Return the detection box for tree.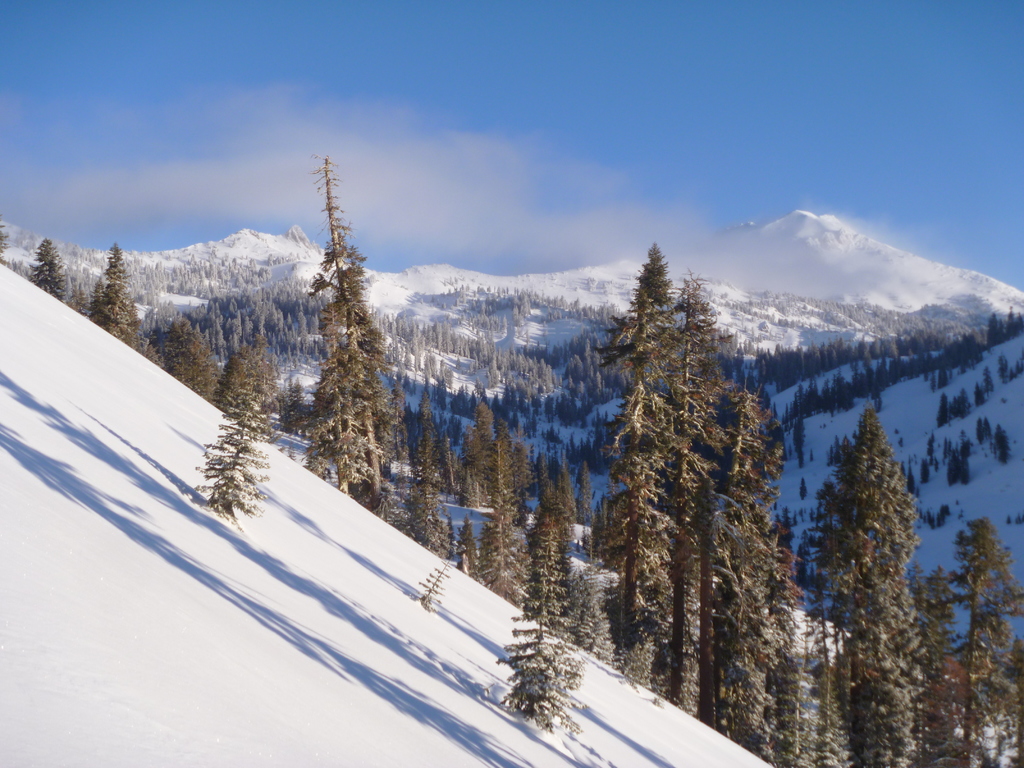
BBox(414, 561, 452, 606).
